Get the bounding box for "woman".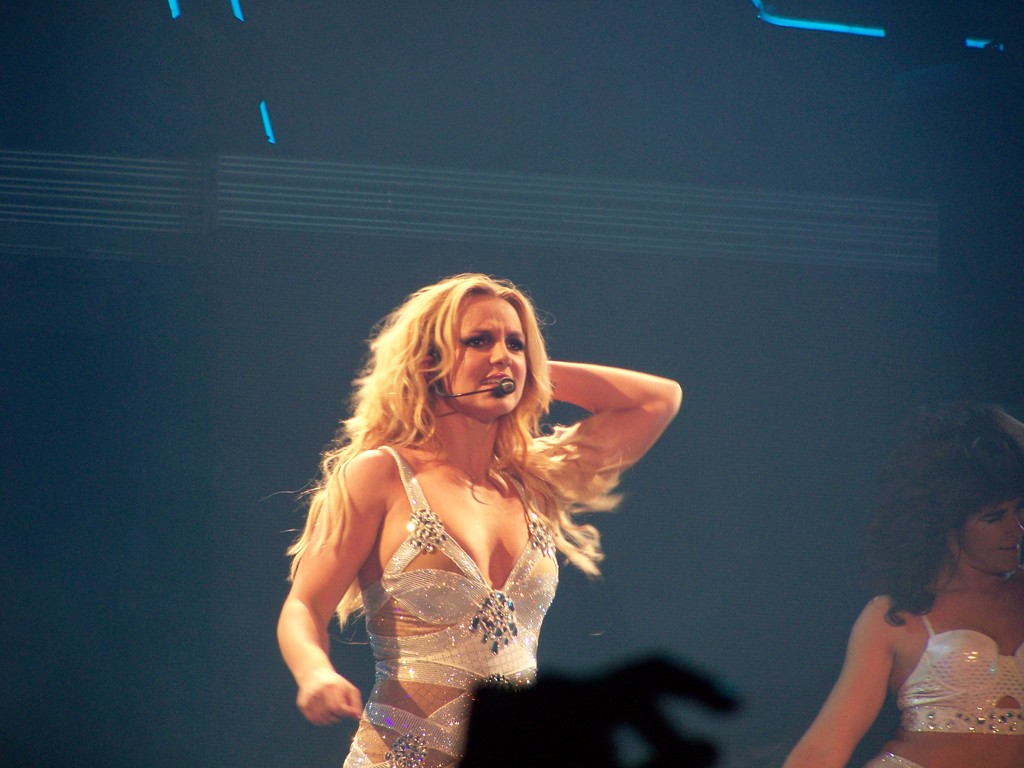
bbox(270, 257, 656, 748).
